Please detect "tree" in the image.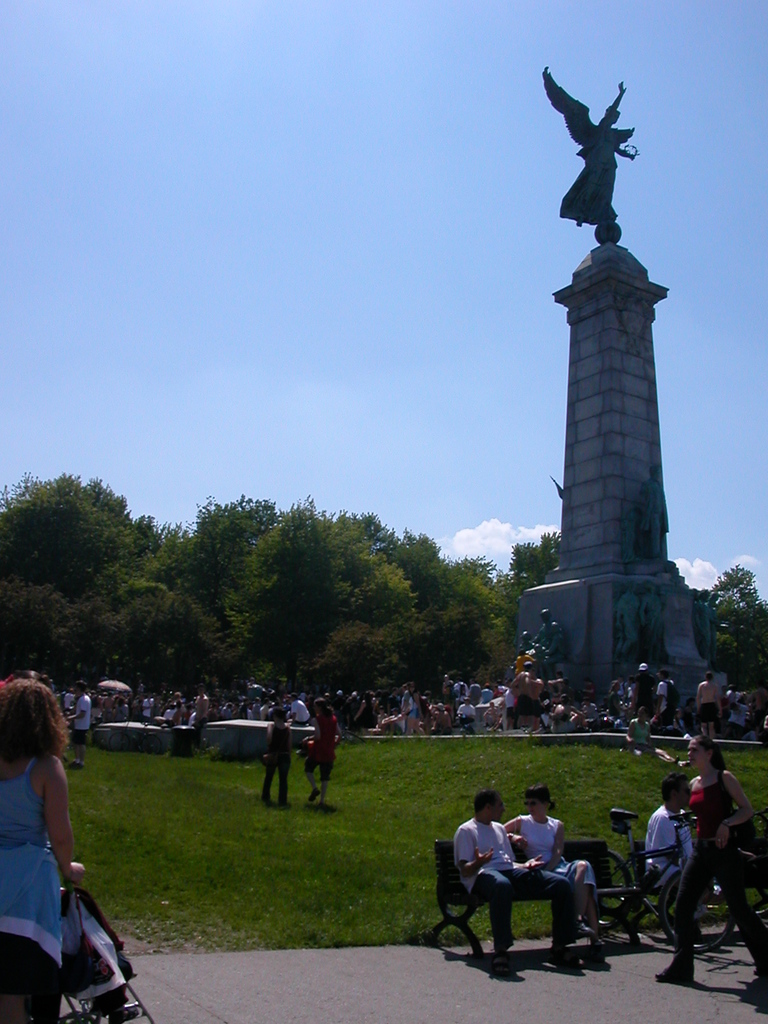
box=[0, 473, 171, 676].
